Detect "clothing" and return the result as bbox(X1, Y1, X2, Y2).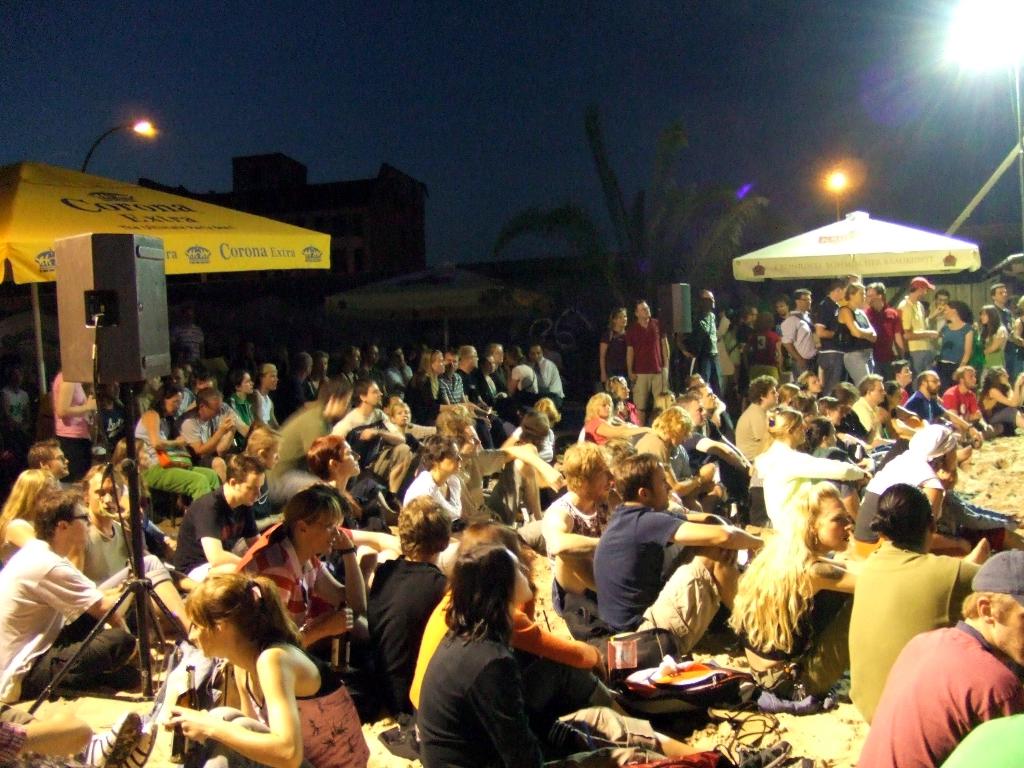
bbox(415, 616, 626, 767).
